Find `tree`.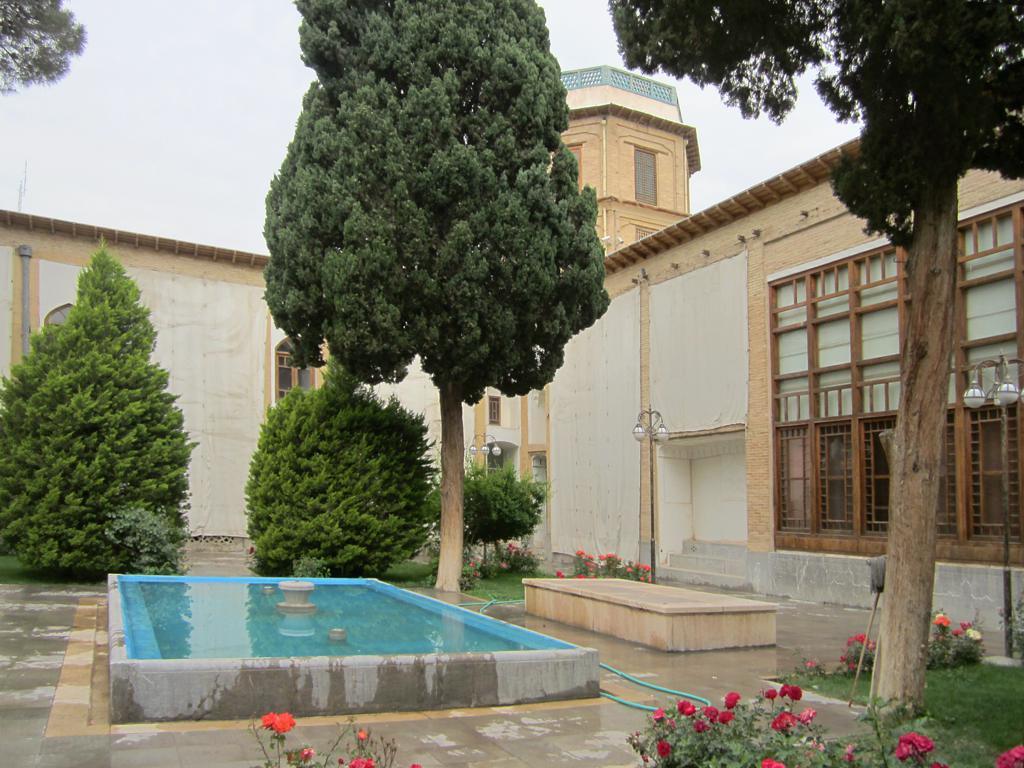
(x1=0, y1=0, x2=80, y2=90).
